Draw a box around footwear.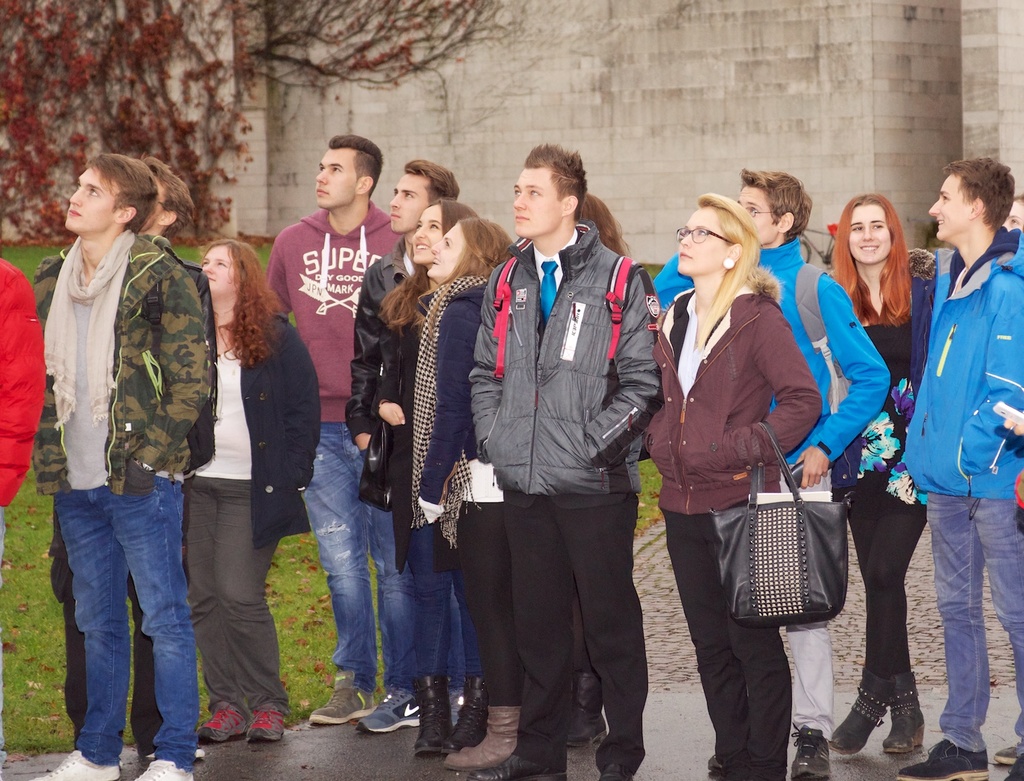
box(357, 690, 422, 733).
